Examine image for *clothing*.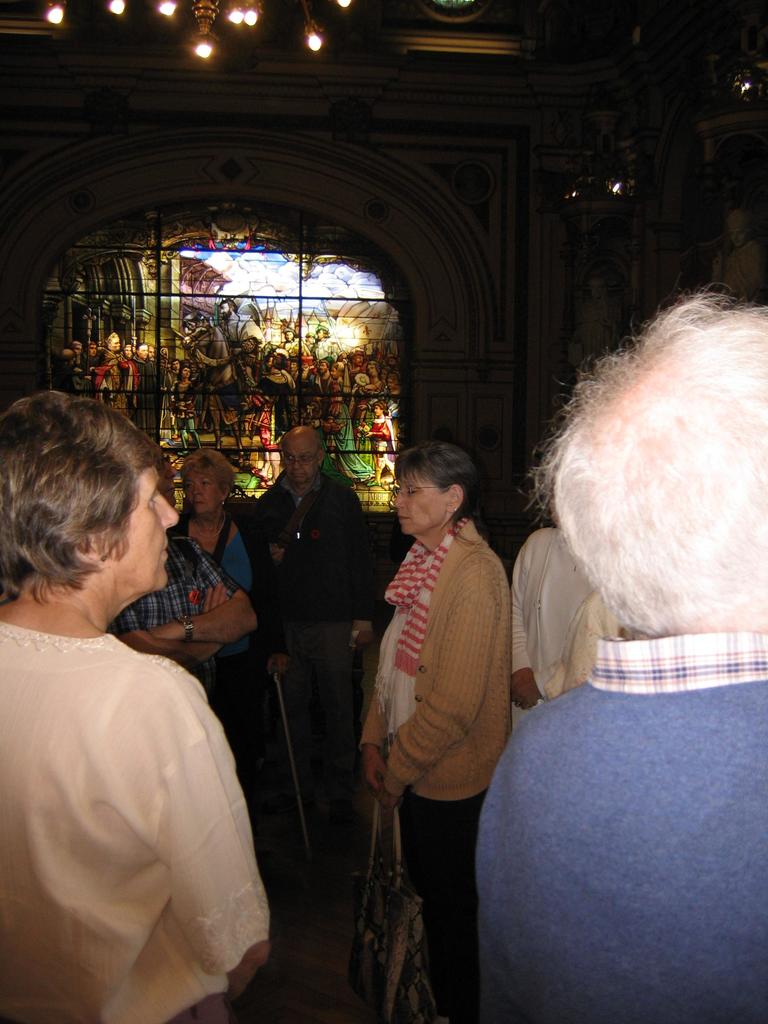
Examination result: crop(510, 526, 599, 725).
